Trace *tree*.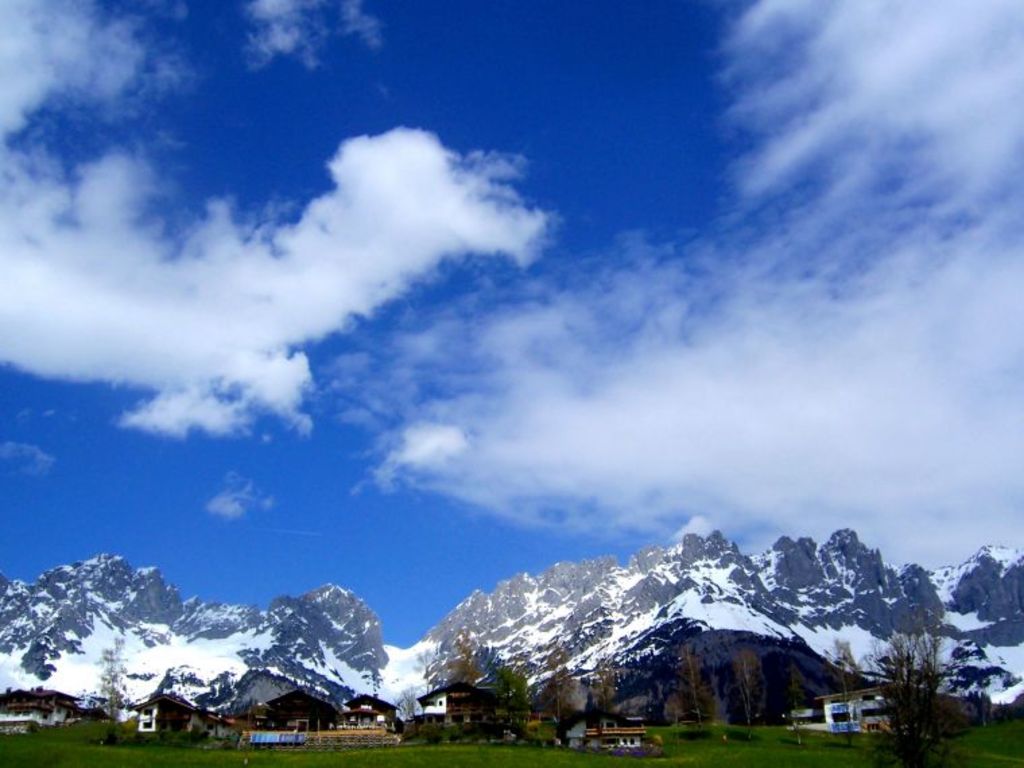
Traced to 829 637 866 745.
